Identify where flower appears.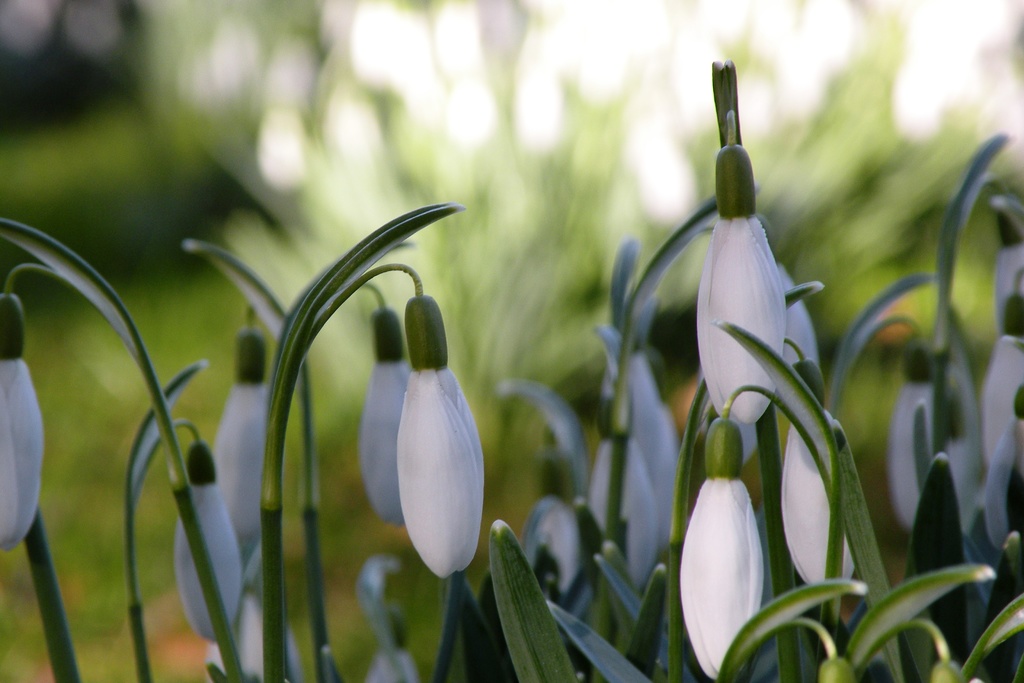
Appears at {"left": 977, "top": 293, "right": 1023, "bottom": 470}.
